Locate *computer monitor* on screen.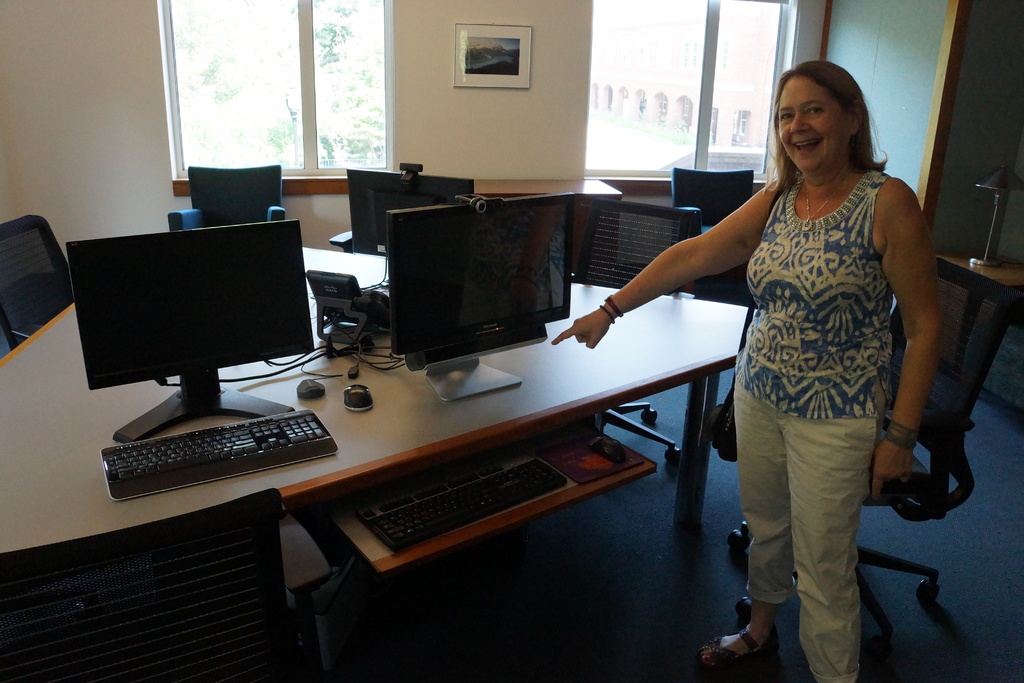
On screen at locate(56, 210, 320, 450).
